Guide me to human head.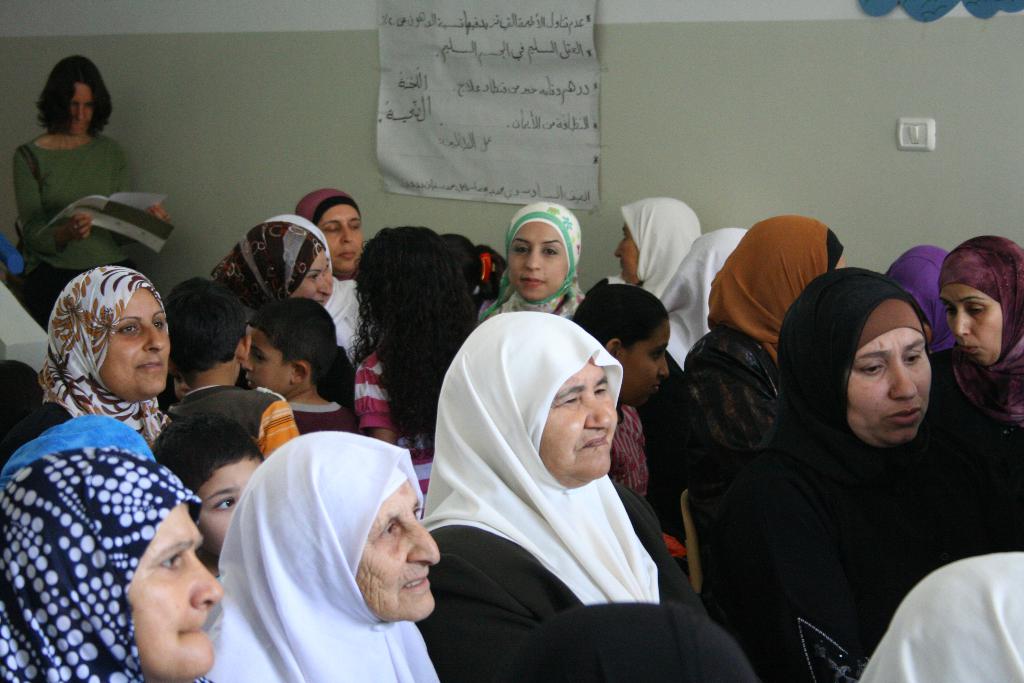
Guidance: box=[883, 244, 957, 352].
